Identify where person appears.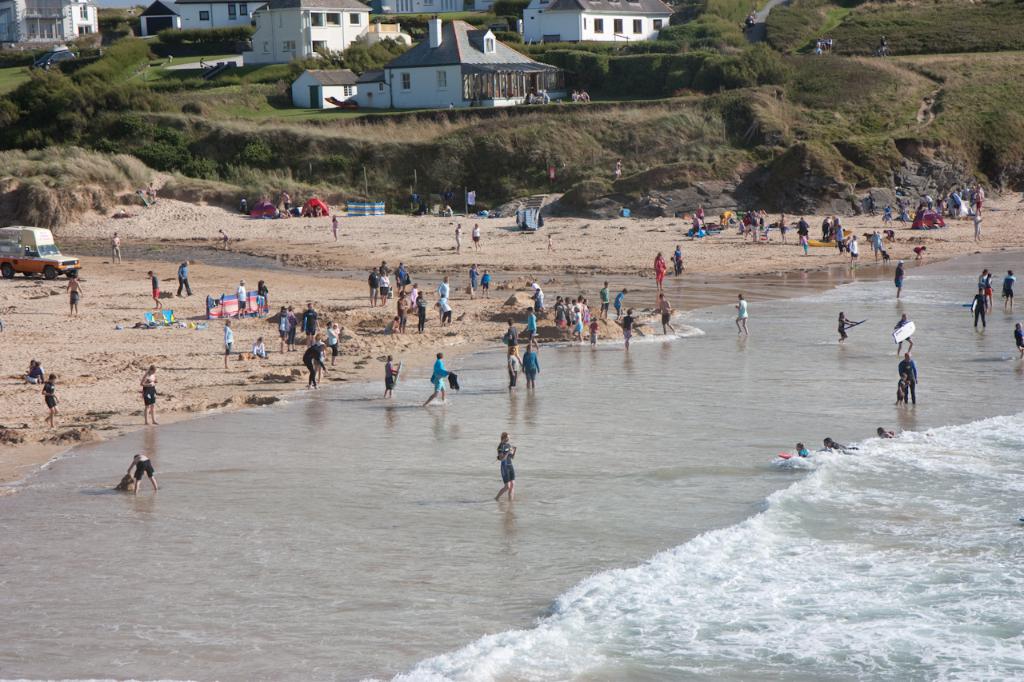
Appears at pyautogui.locateOnScreen(126, 456, 160, 493).
